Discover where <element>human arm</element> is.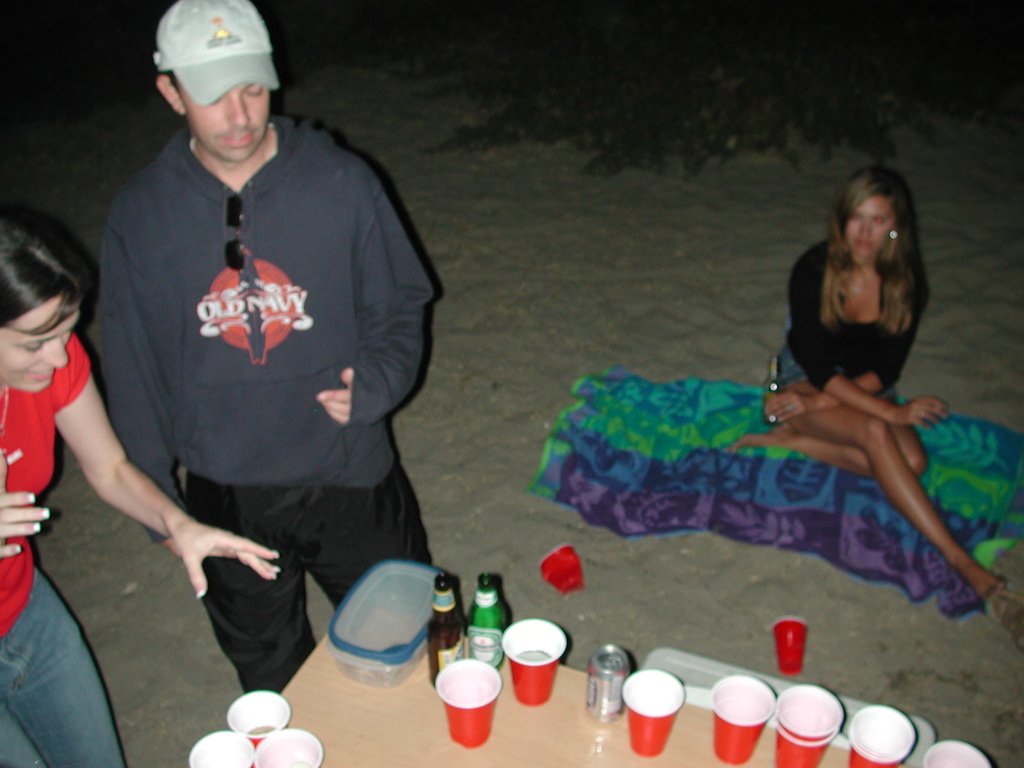
Discovered at 784 244 953 435.
